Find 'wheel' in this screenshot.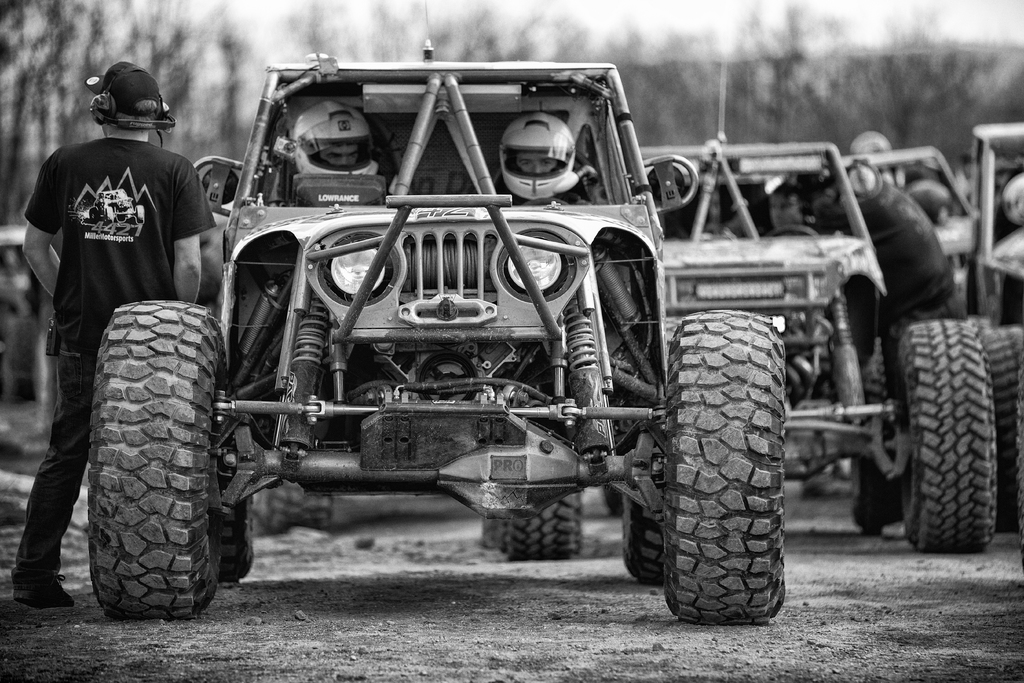
The bounding box for 'wheel' is Rect(512, 496, 580, 562).
